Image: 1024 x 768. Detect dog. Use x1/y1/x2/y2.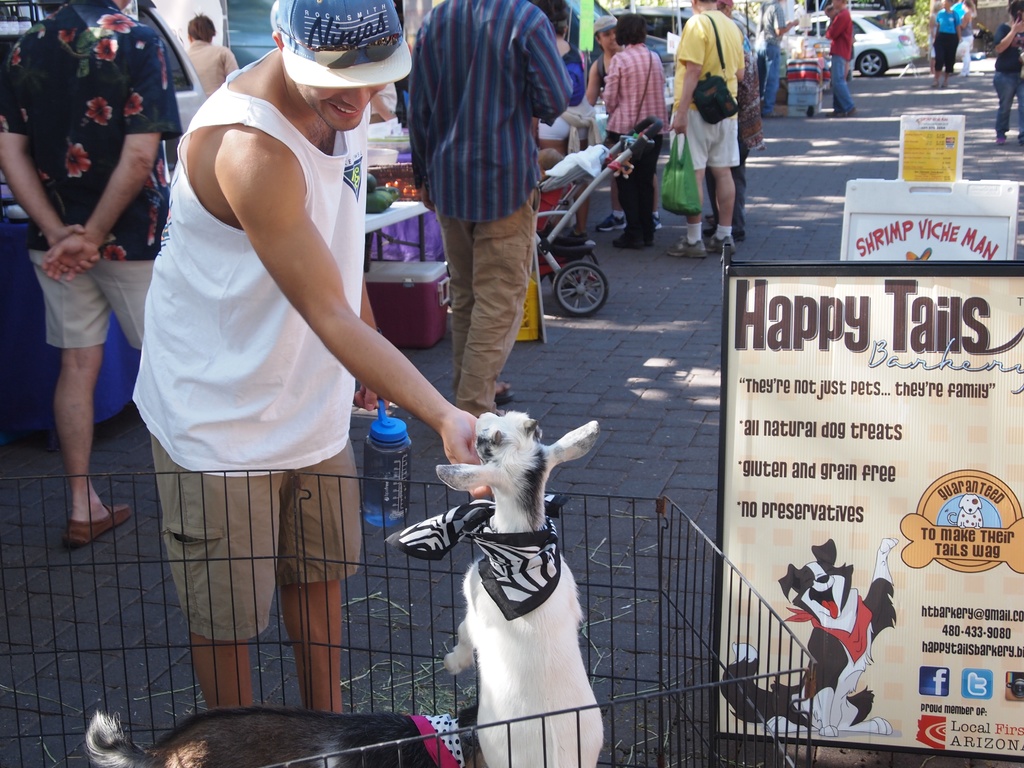
947/495/982/526.
